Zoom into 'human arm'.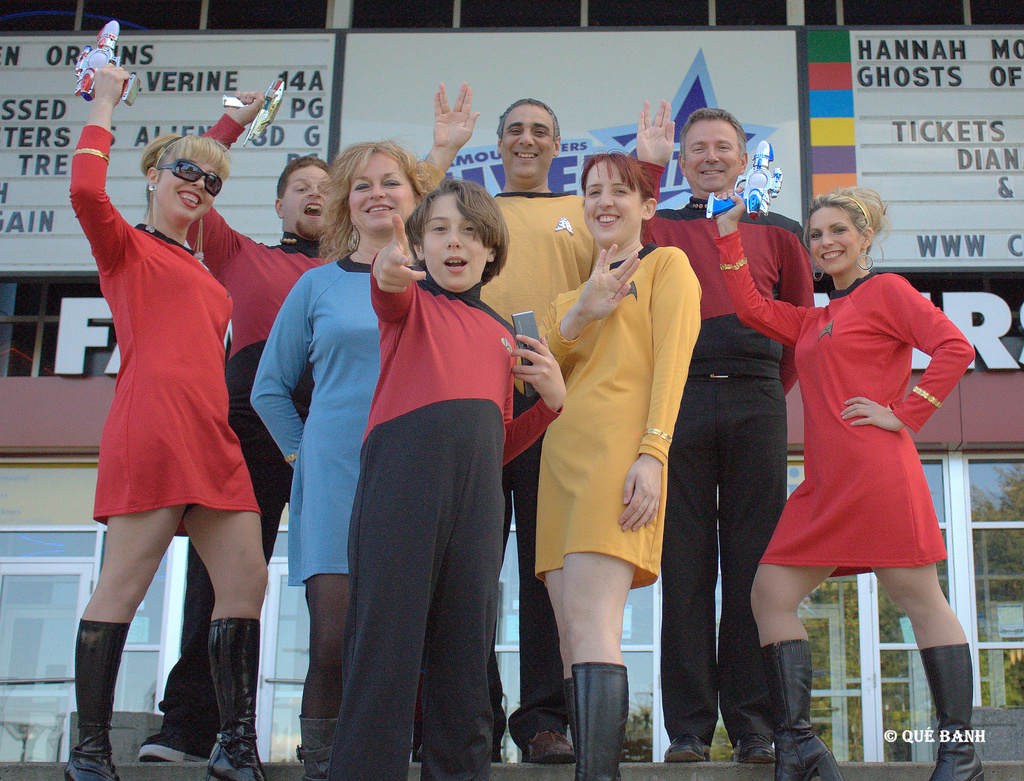
Zoom target: [x1=192, y1=94, x2=273, y2=277].
